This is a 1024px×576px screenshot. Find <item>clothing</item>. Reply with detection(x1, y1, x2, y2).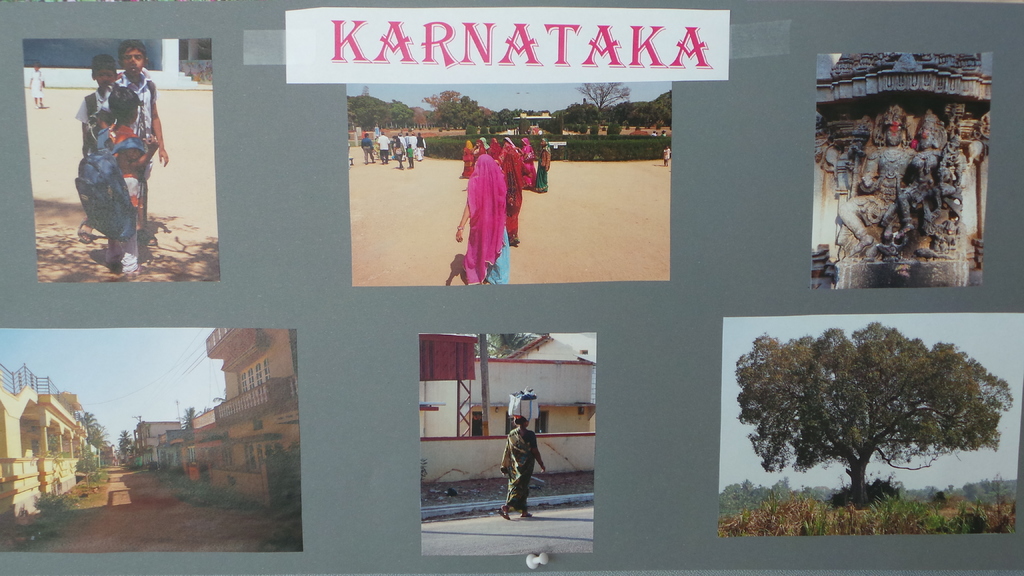
detection(447, 137, 514, 268).
